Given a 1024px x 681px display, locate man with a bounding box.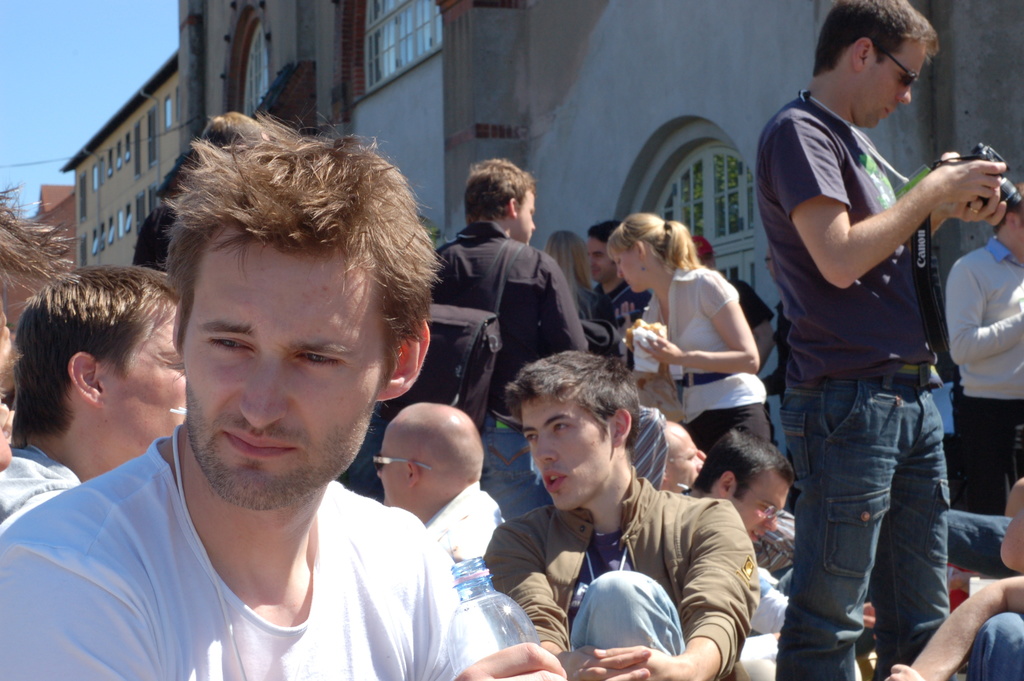
Located: l=485, t=345, r=761, b=680.
